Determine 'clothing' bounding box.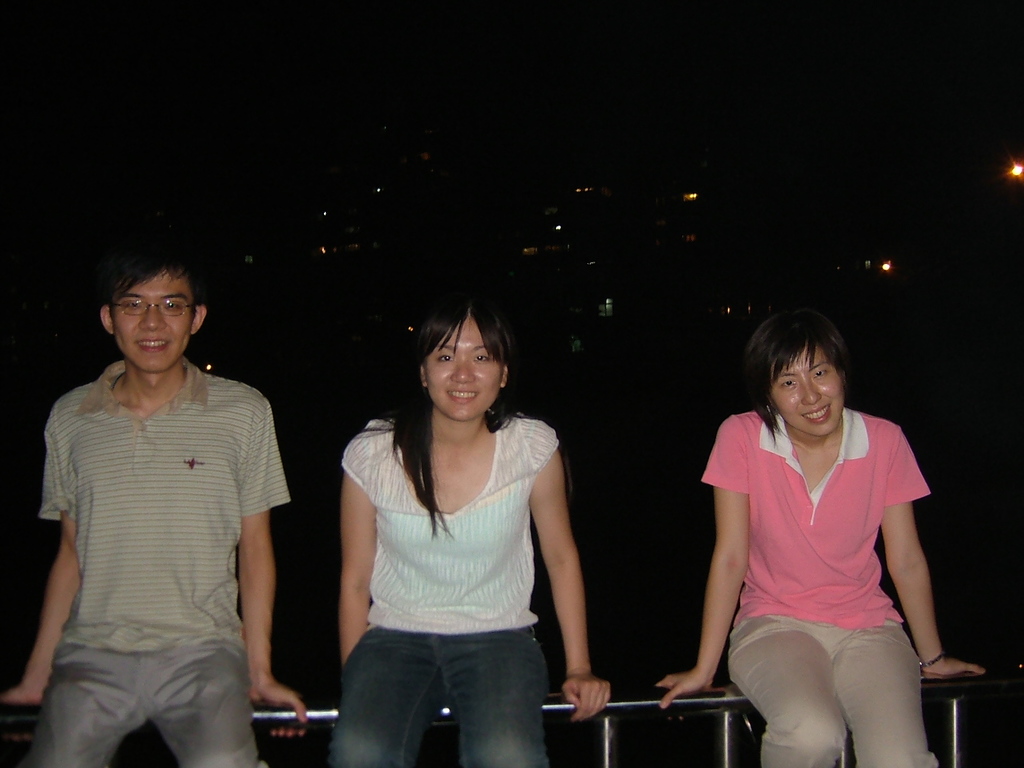
Determined: [702,410,942,767].
